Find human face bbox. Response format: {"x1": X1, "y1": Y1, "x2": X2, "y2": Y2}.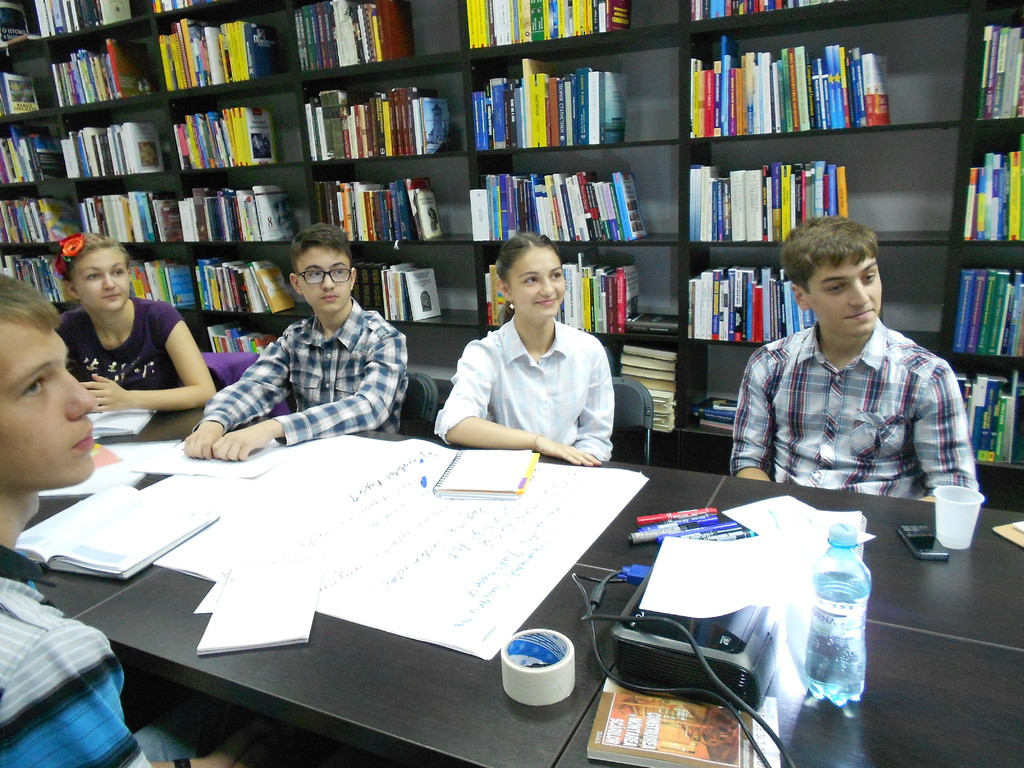
{"x1": 508, "y1": 244, "x2": 569, "y2": 320}.
